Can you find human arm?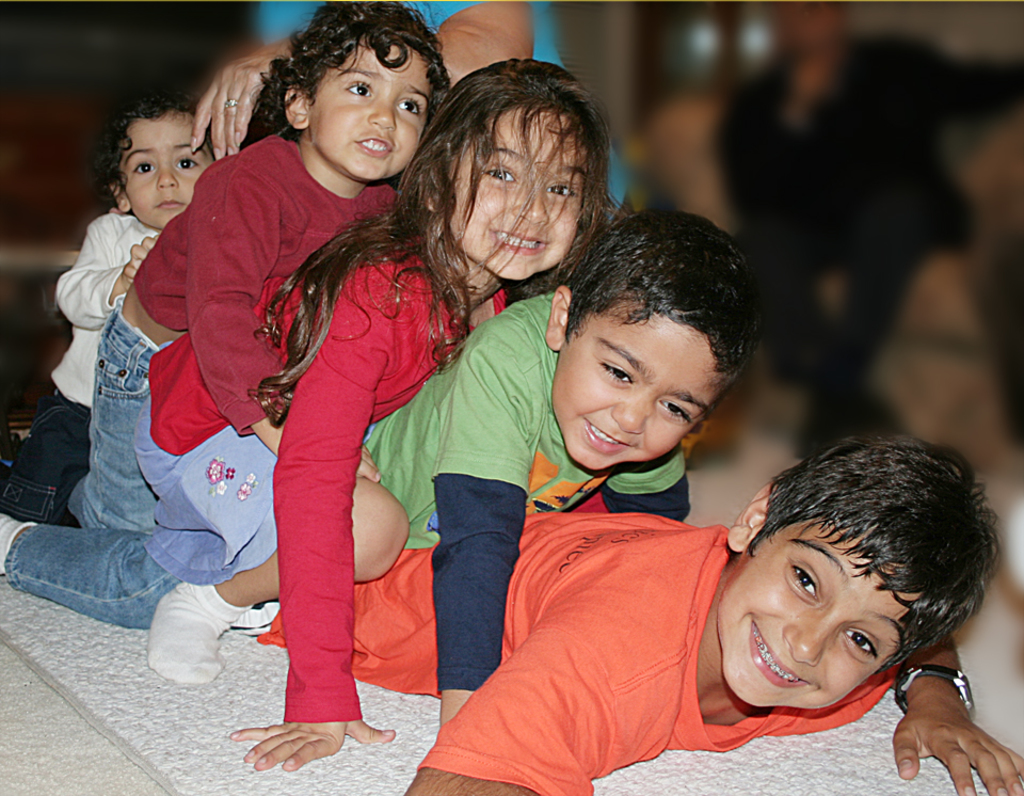
Yes, bounding box: {"x1": 55, "y1": 213, "x2": 160, "y2": 329}.
